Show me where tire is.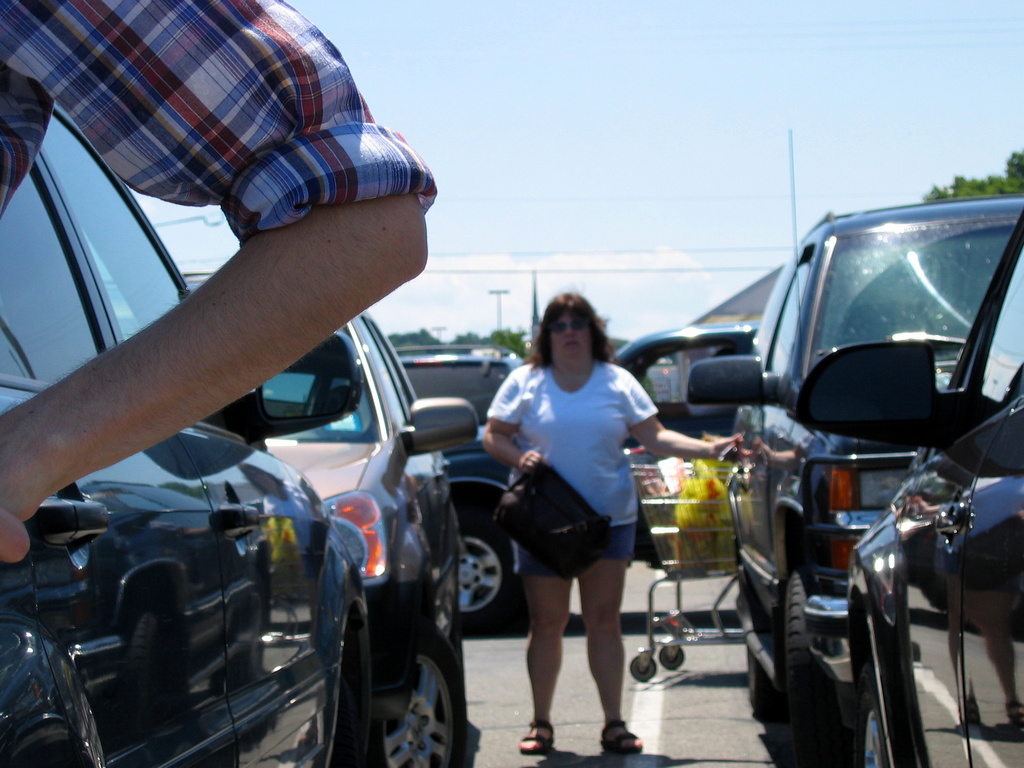
tire is at bbox=[629, 656, 657, 681].
